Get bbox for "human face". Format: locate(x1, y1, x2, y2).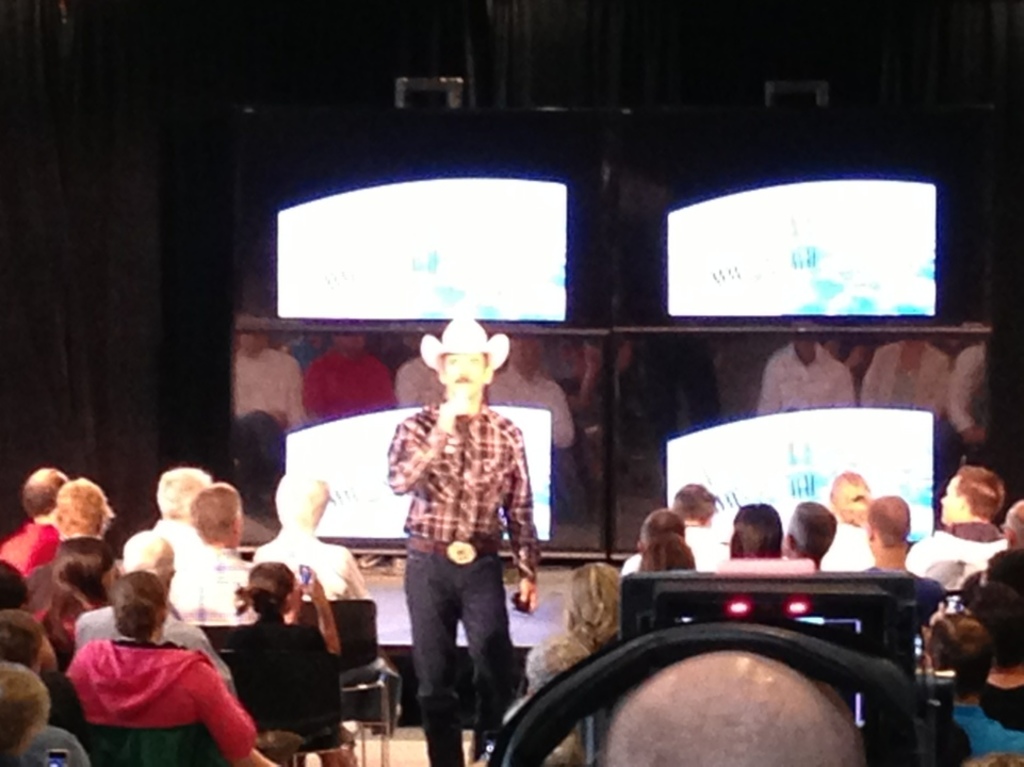
locate(510, 333, 541, 370).
